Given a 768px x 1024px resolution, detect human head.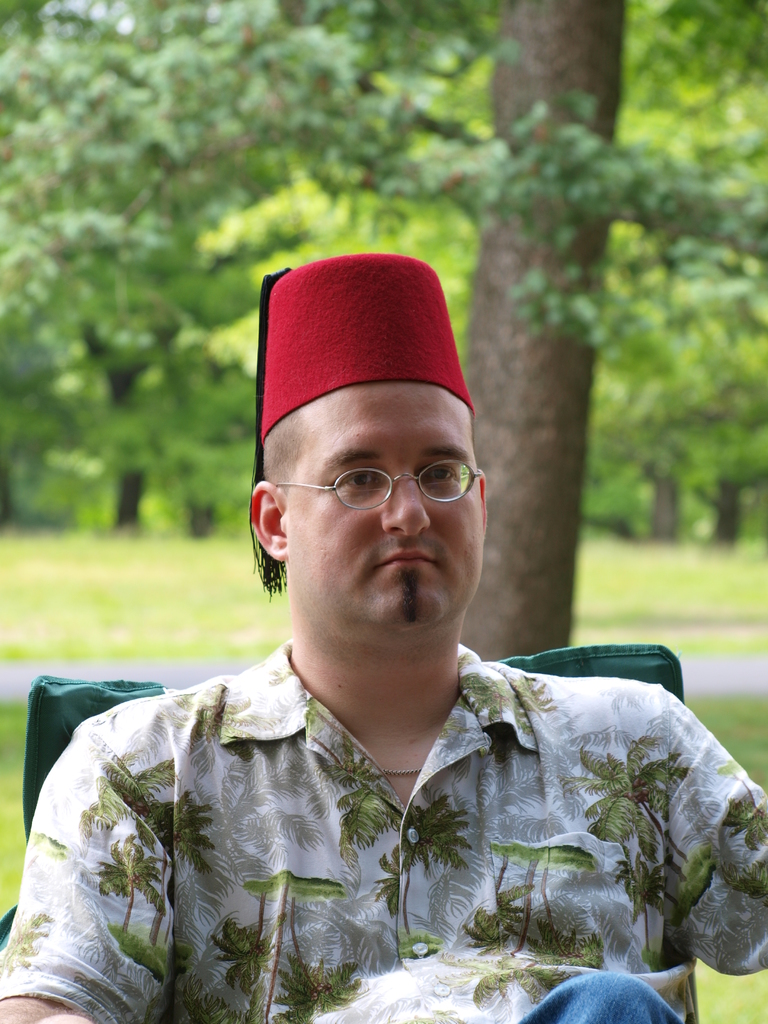
pyautogui.locateOnScreen(243, 244, 502, 685).
